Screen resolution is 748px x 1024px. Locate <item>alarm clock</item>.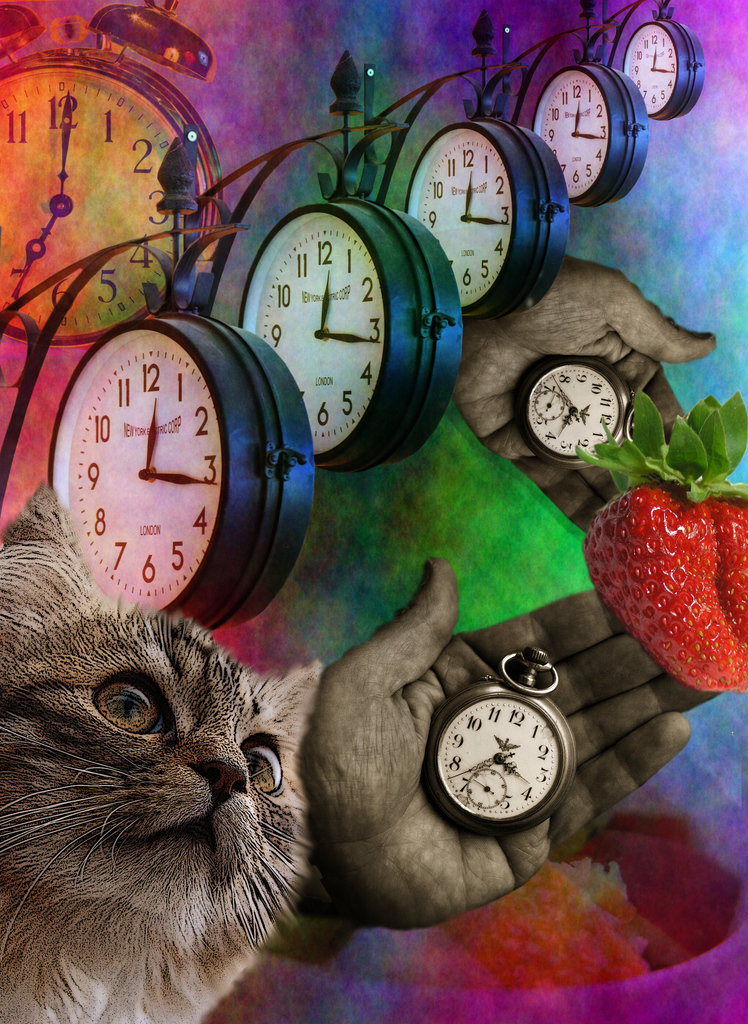
[x1=522, y1=357, x2=639, y2=480].
